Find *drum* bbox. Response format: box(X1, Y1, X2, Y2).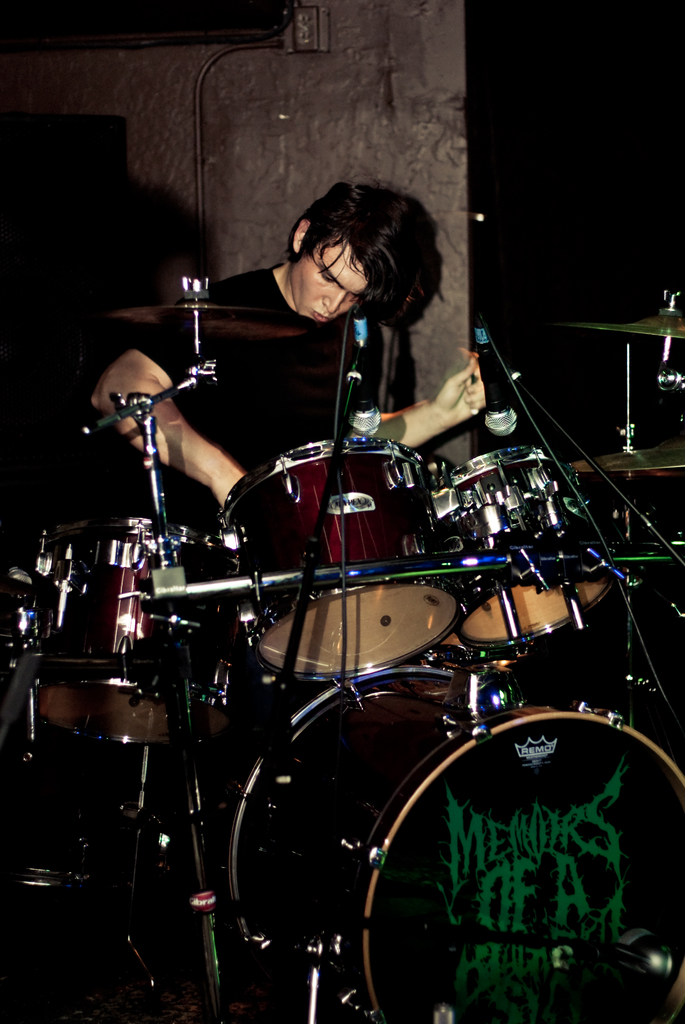
box(226, 659, 684, 1023).
